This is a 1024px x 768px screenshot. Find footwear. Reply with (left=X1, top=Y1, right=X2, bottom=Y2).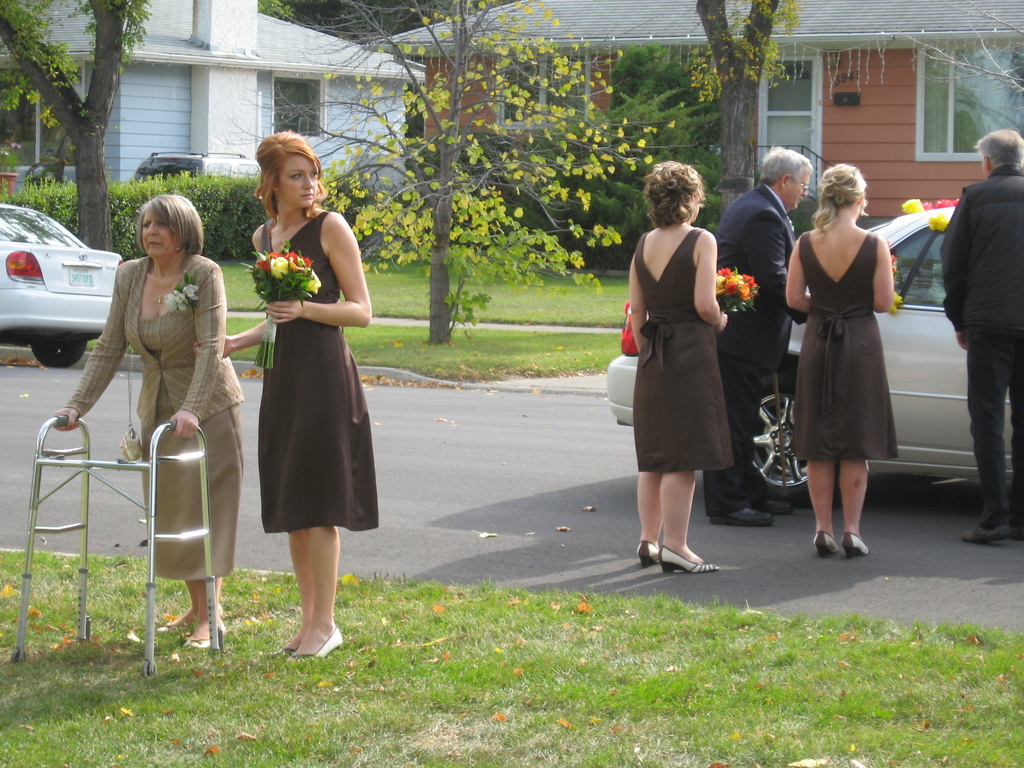
(left=705, top=505, right=773, bottom=527).
